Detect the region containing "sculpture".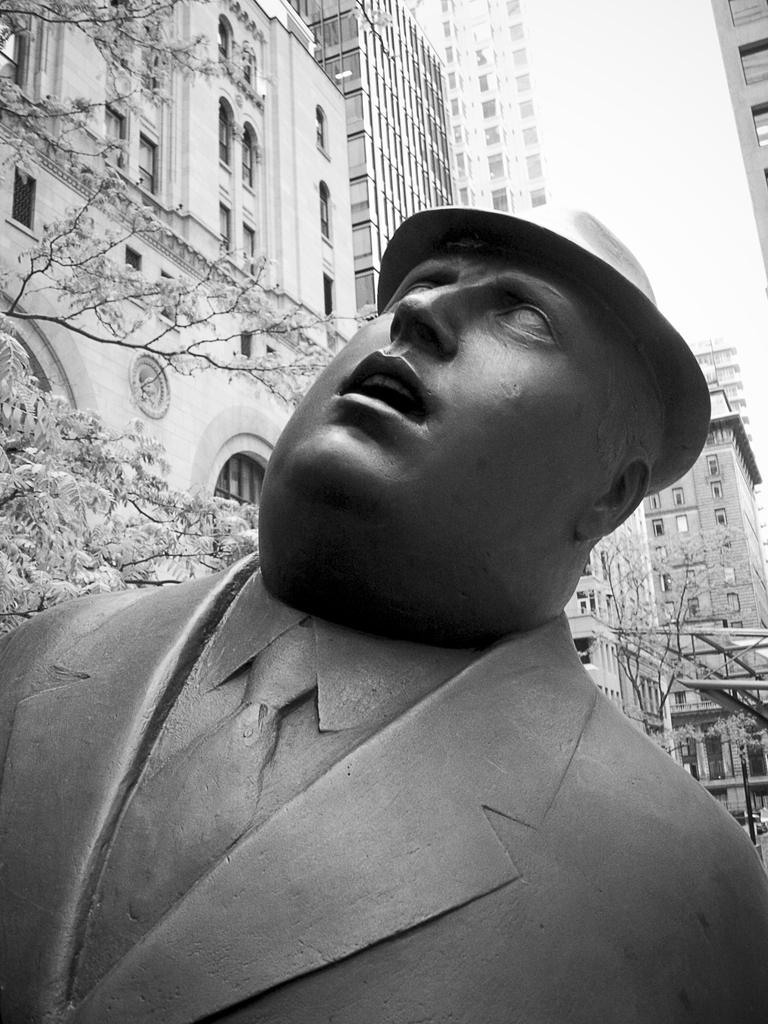
bbox=(48, 164, 745, 1023).
